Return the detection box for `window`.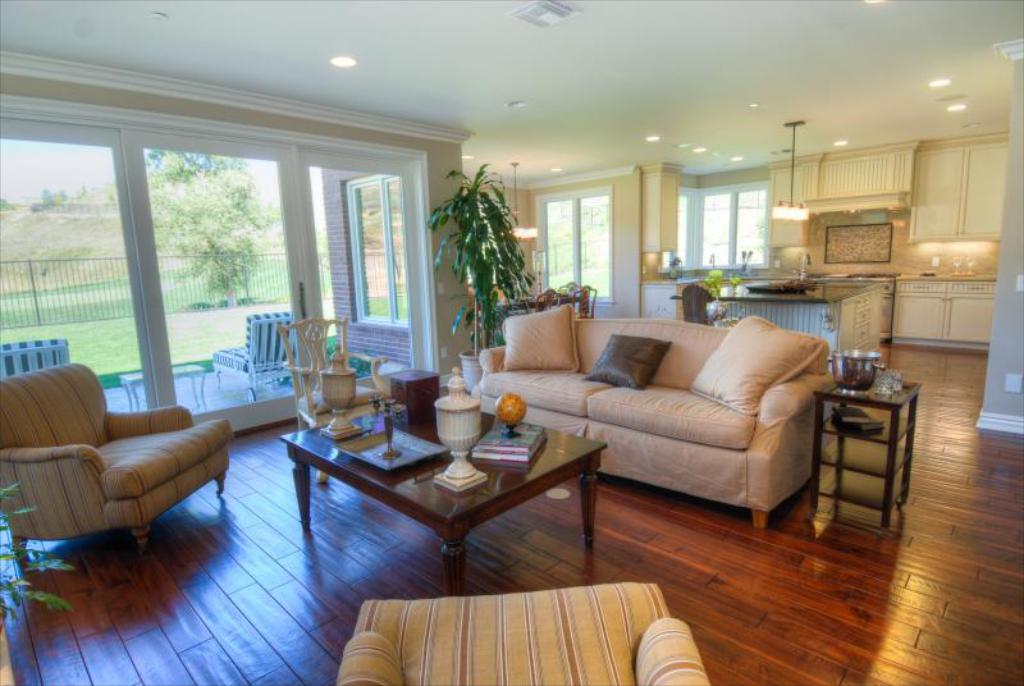
BBox(339, 169, 413, 328).
